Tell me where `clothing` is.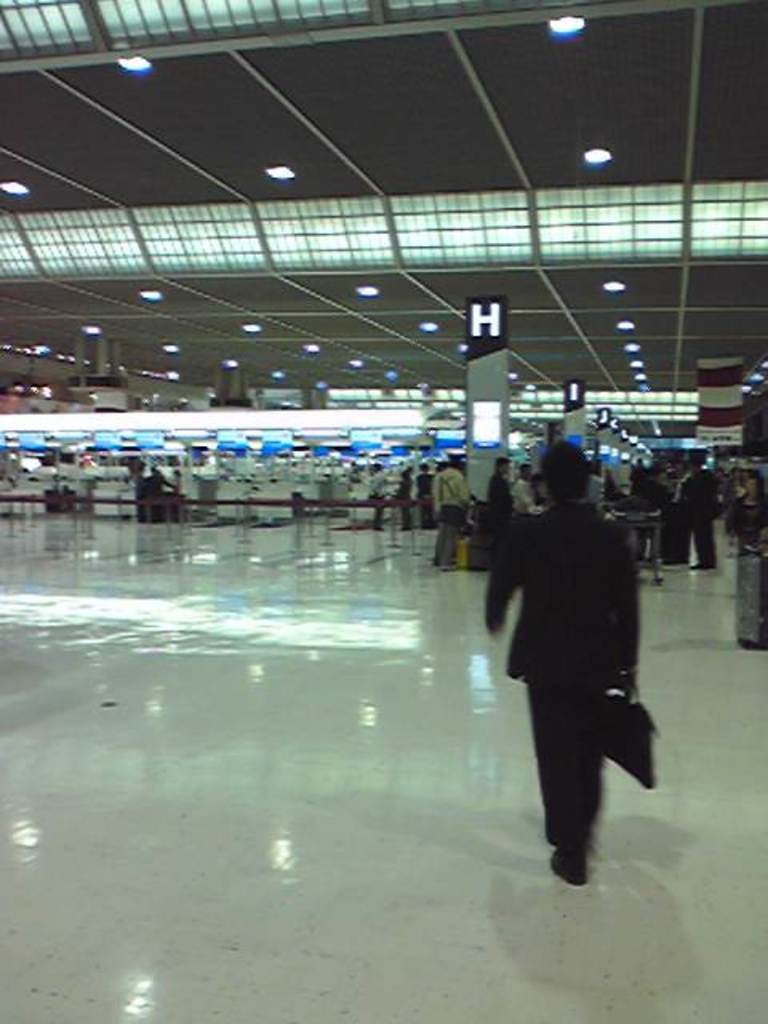
`clothing` is at box(486, 470, 506, 515).
